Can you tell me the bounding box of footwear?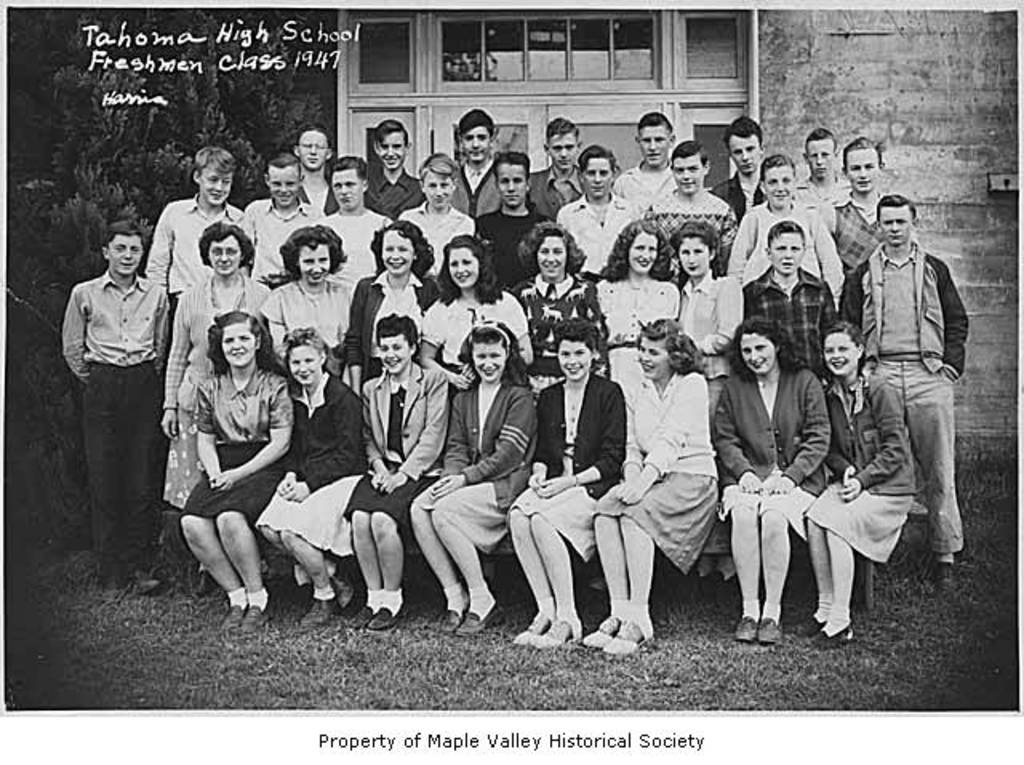
crop(800, 615, 821, 637).
